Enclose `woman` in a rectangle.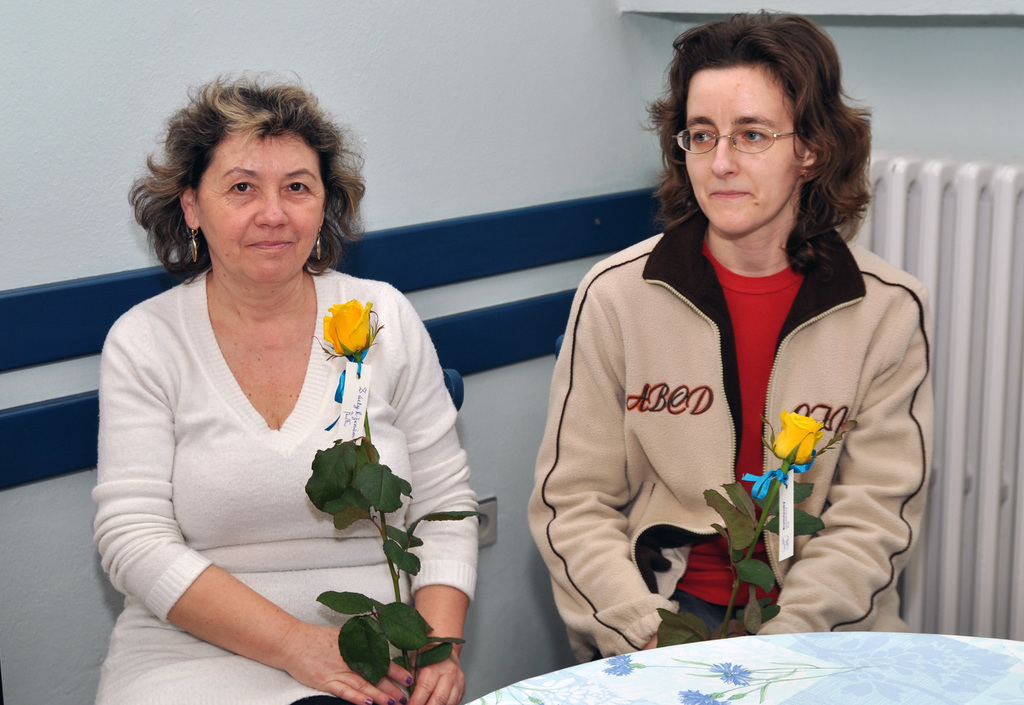
BBox(531, 2, 935, 661).
